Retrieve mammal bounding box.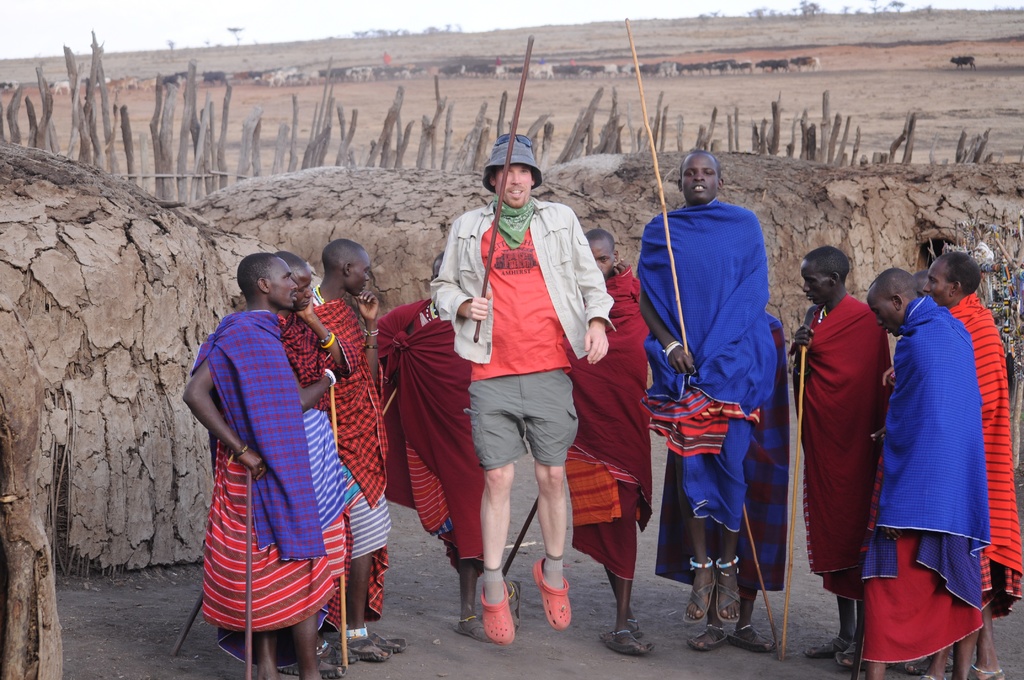
Bounding box: crop(181, 250, 339, 679).
